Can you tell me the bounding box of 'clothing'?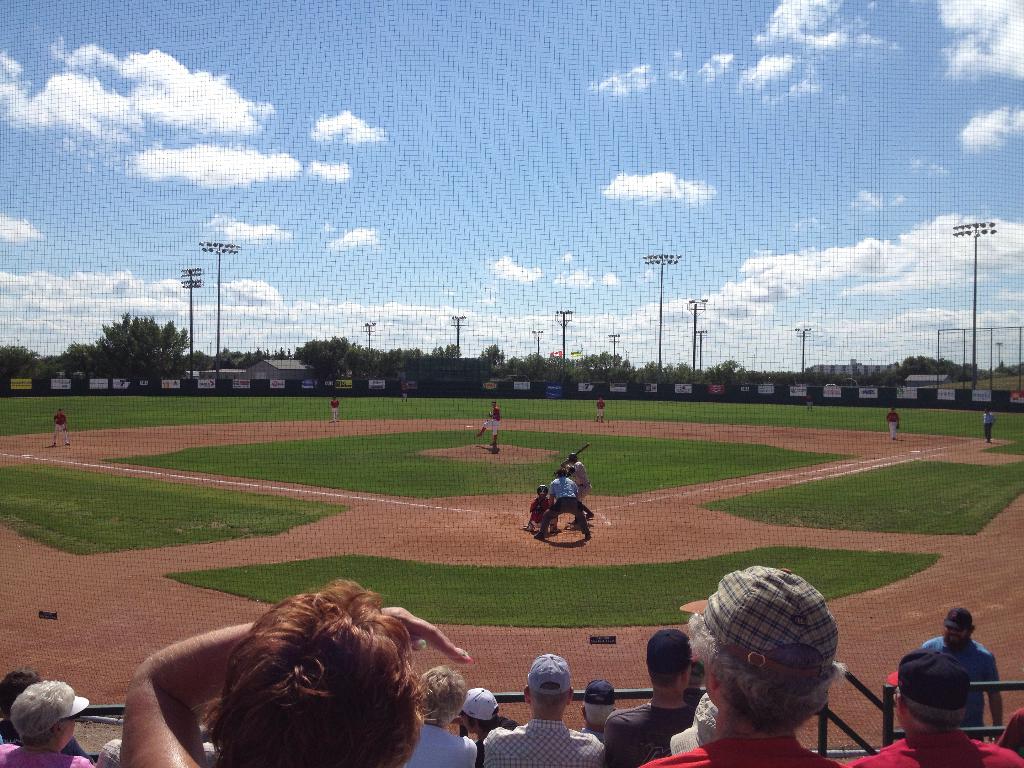
bbox(1000, 708, 1023, 750).
